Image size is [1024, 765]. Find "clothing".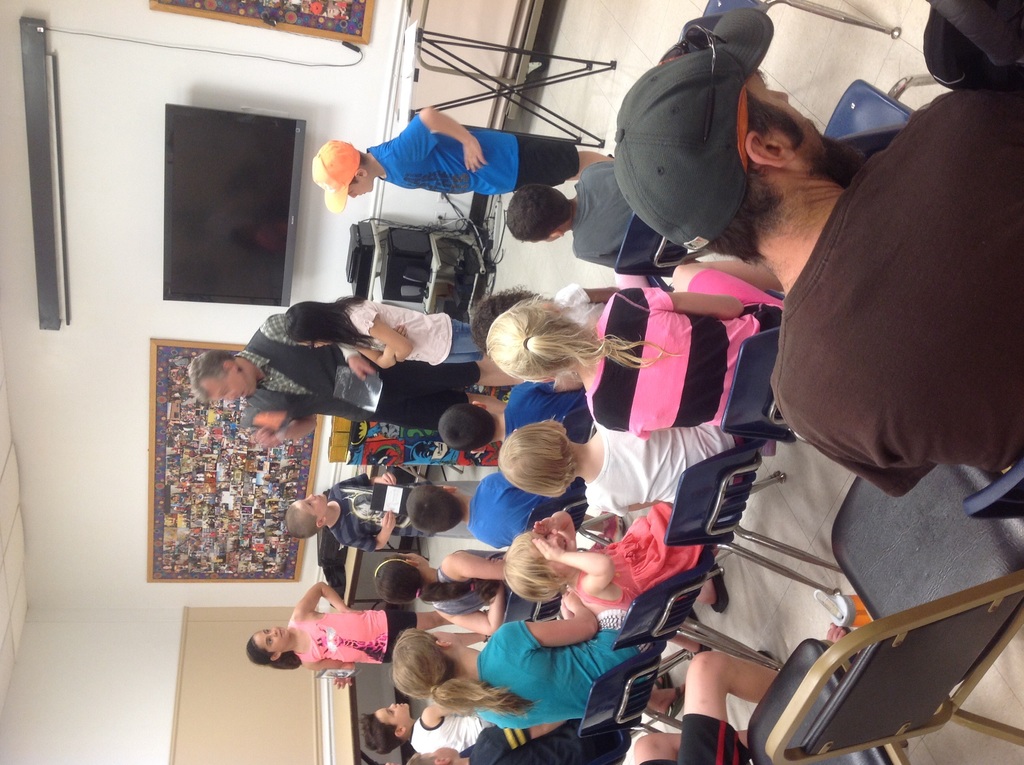
<box>581,428,742,526</box>.
